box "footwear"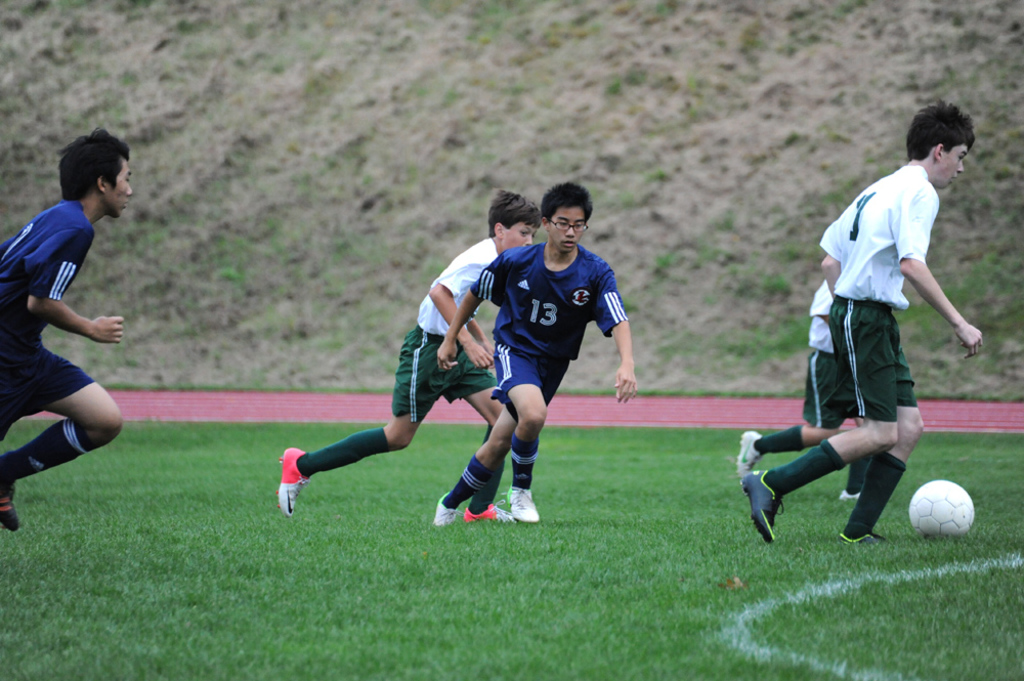
Rect(0, 450, 18, 533)
